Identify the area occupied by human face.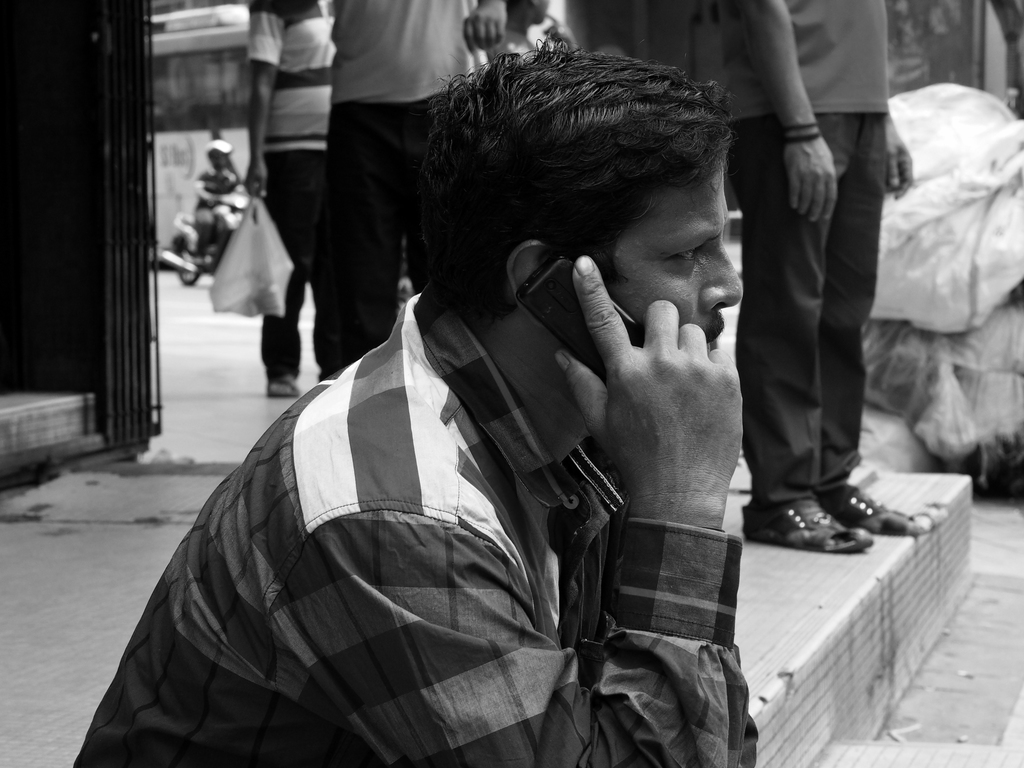
Area: pyautogui.locateOnScreen(611, 166, 742, 360).
